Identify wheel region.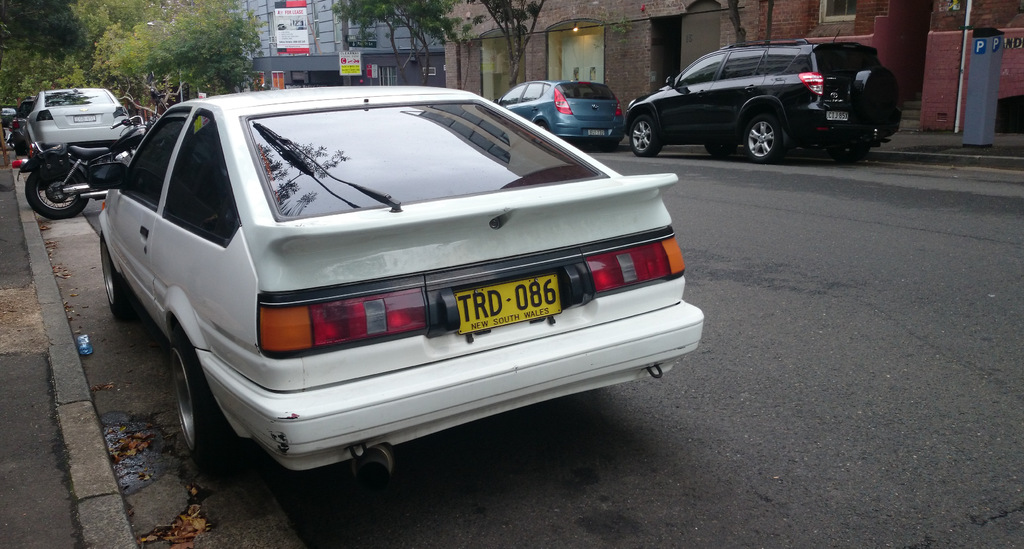
Region: <region>828, 147, 868, 165</region>.
